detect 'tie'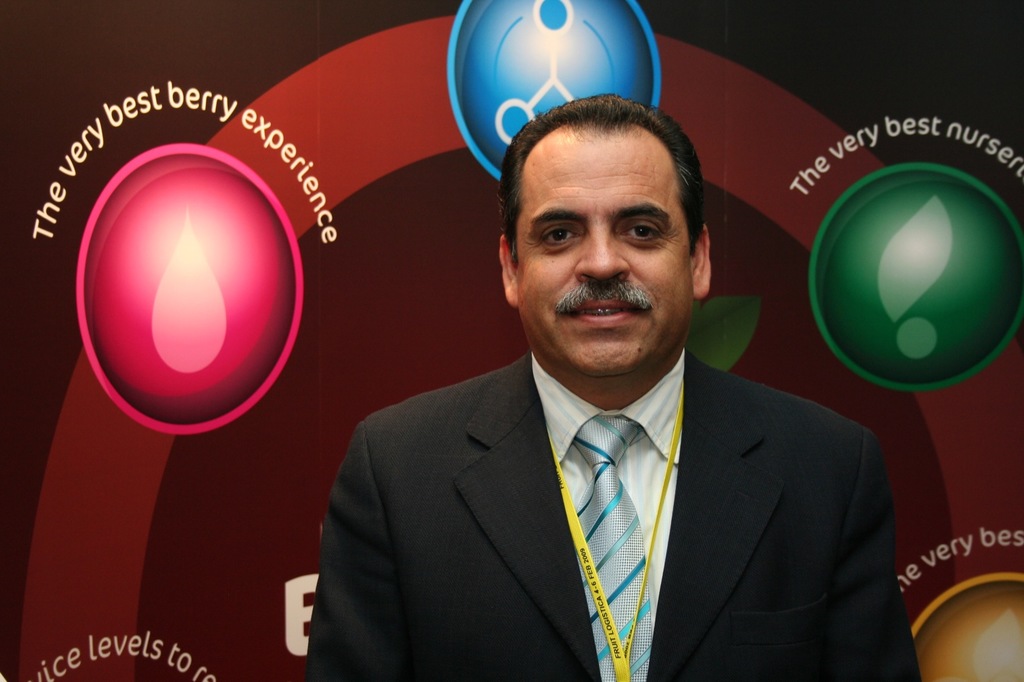
{"x1": 569, "y1": 414, "x2": 656, "y2": 681}
